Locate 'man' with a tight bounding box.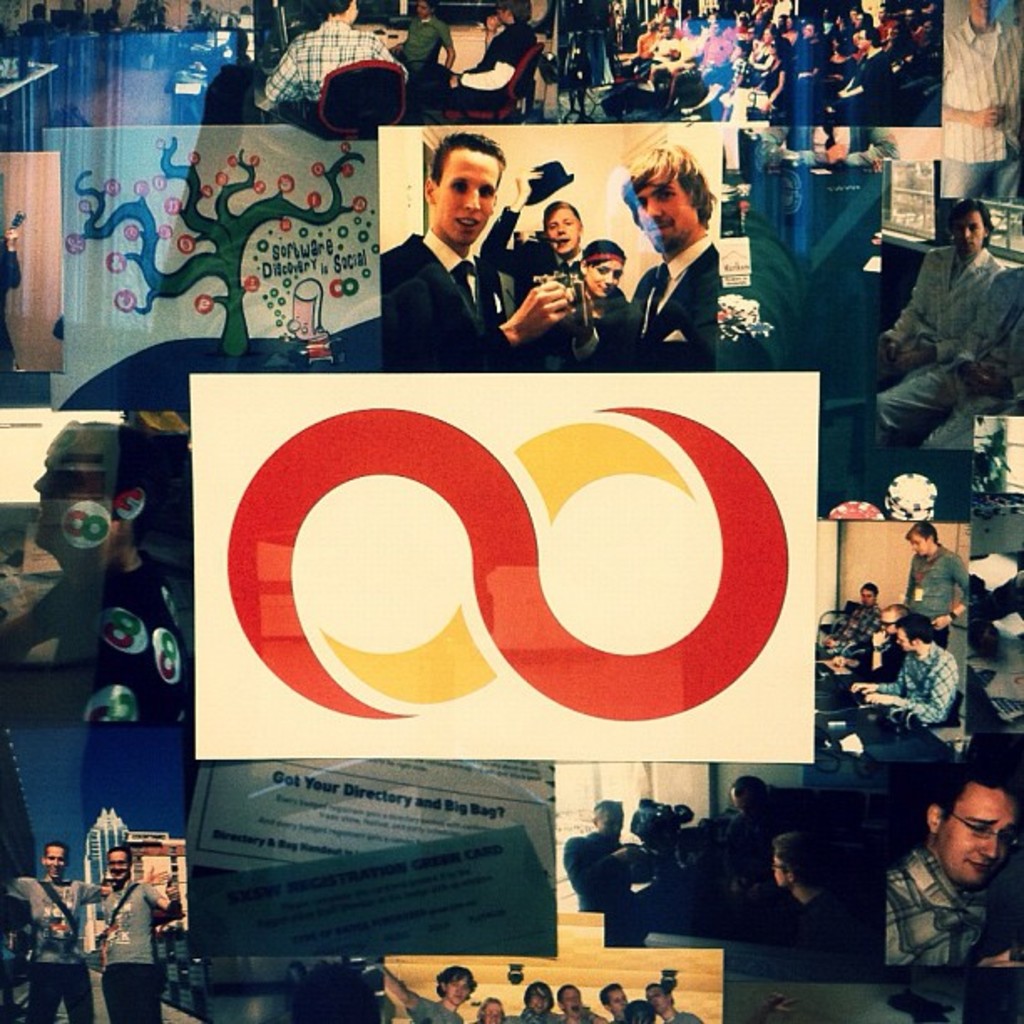
607:137:719:343.
